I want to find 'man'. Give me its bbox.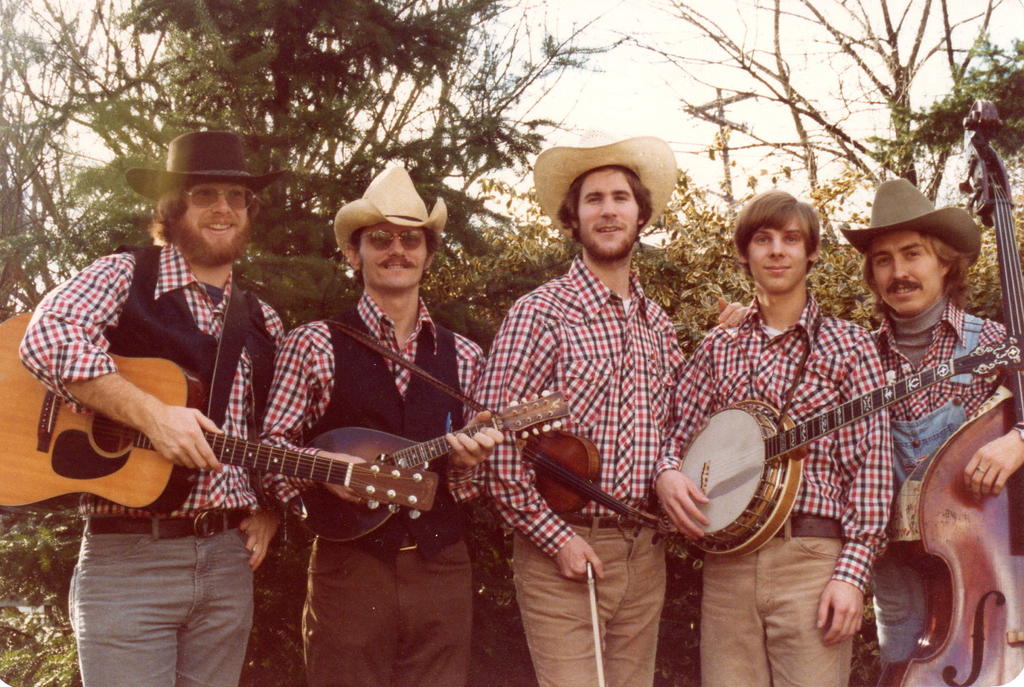
left=866, top=172, right=1023, bottom=686.
